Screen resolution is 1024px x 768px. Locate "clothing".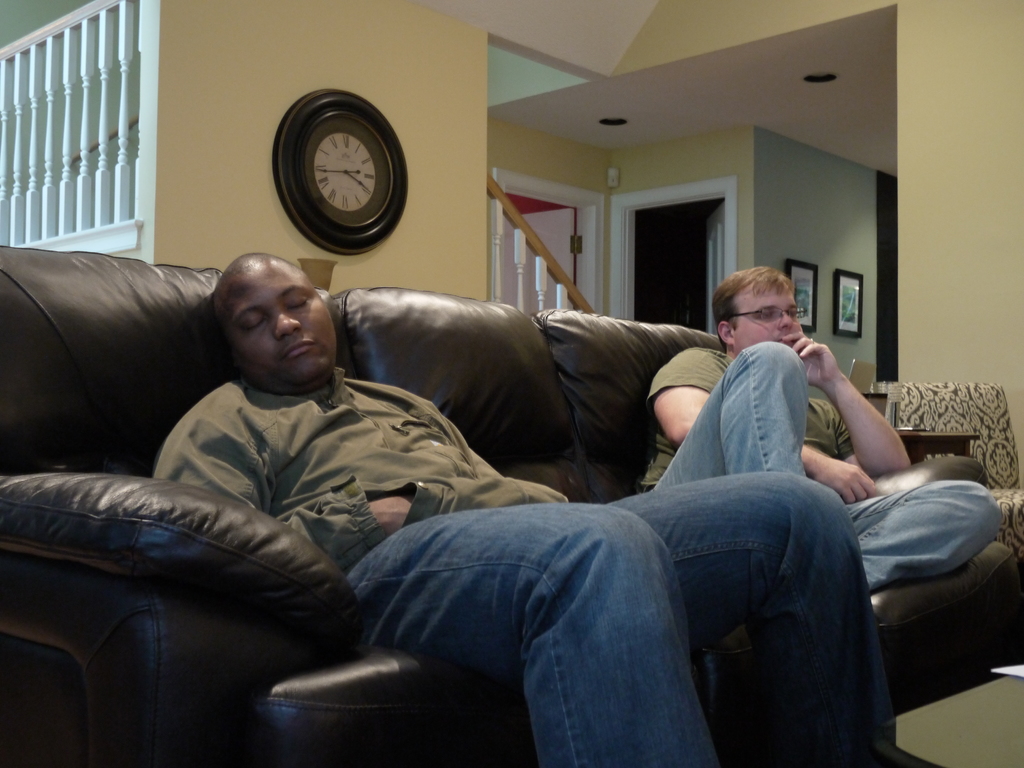
bbox=(134, 368, 915, 767).
